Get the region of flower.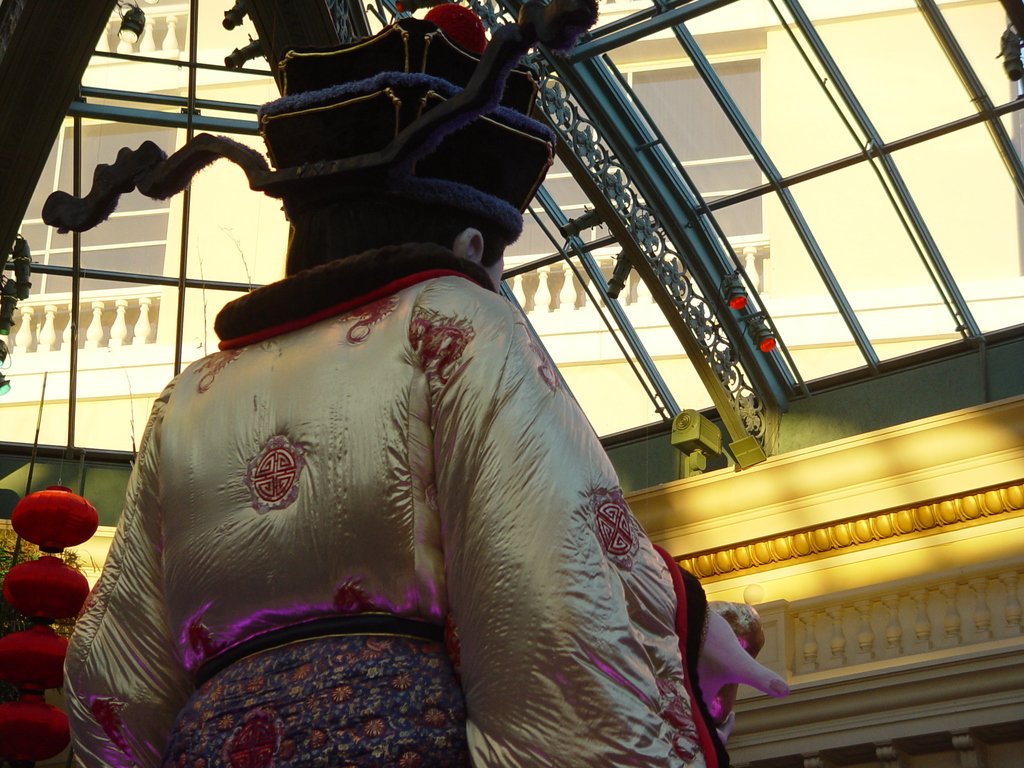
BBox(761, 339, 774, 351).
